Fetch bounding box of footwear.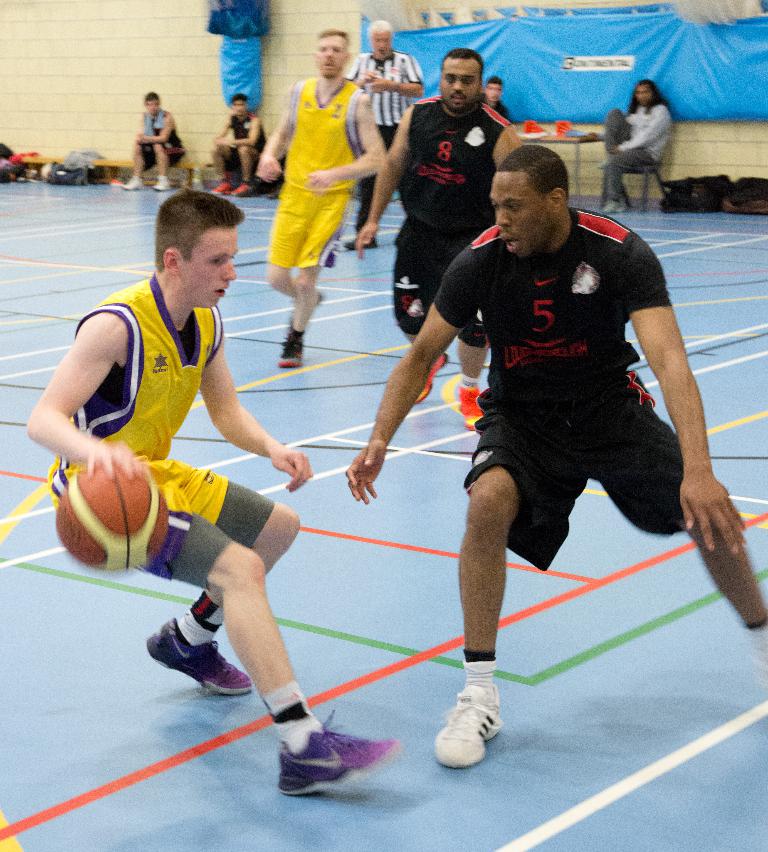
Bbox: <box>147,602,232,703</box>.
